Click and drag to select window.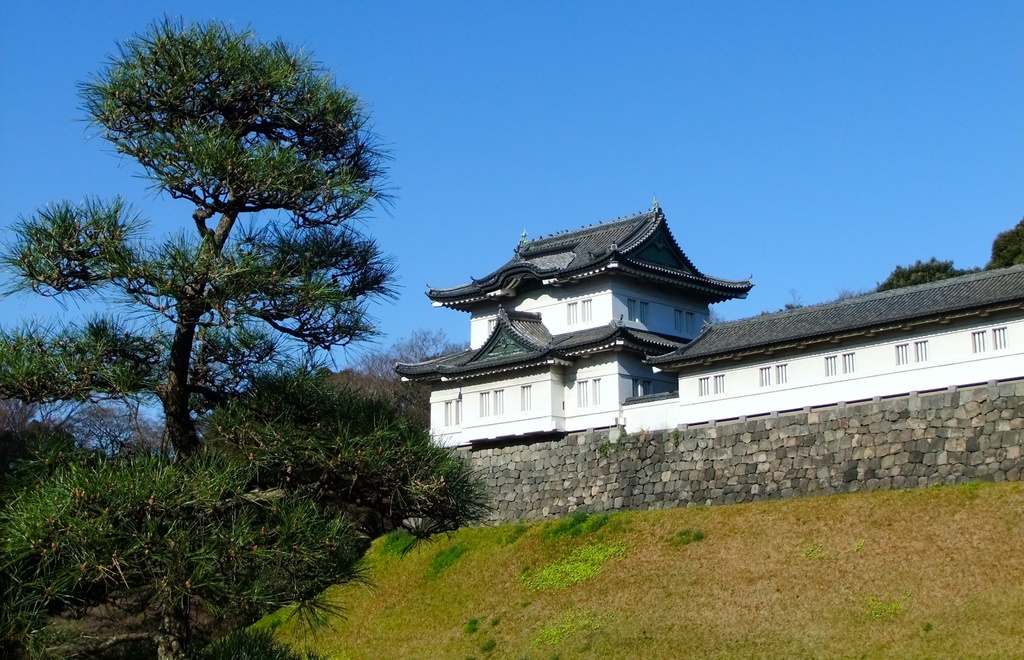
Selection: BBox(627, 298, 637, 324).
